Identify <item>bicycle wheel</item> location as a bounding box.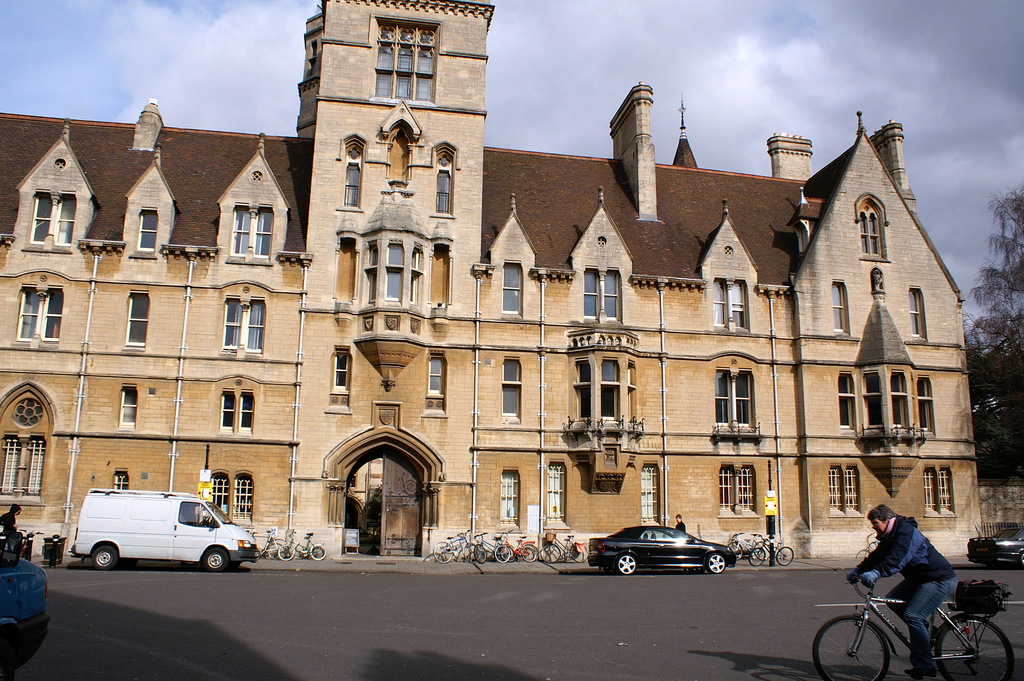
region(813, 614, 892, 680).
